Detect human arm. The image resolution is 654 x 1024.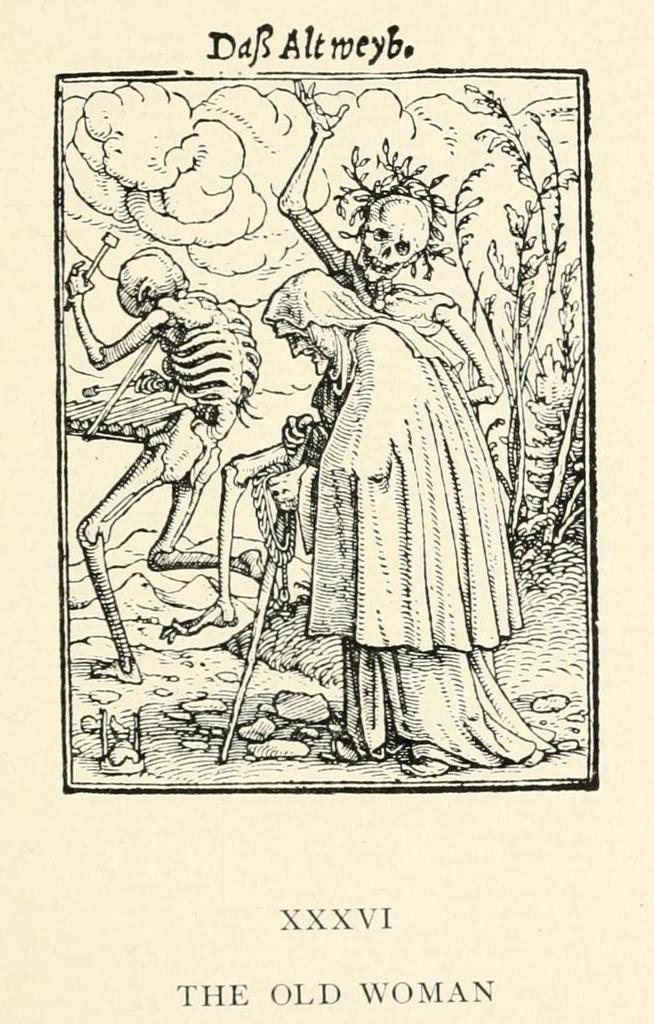
l=431, t=287, r=503, b=406.
